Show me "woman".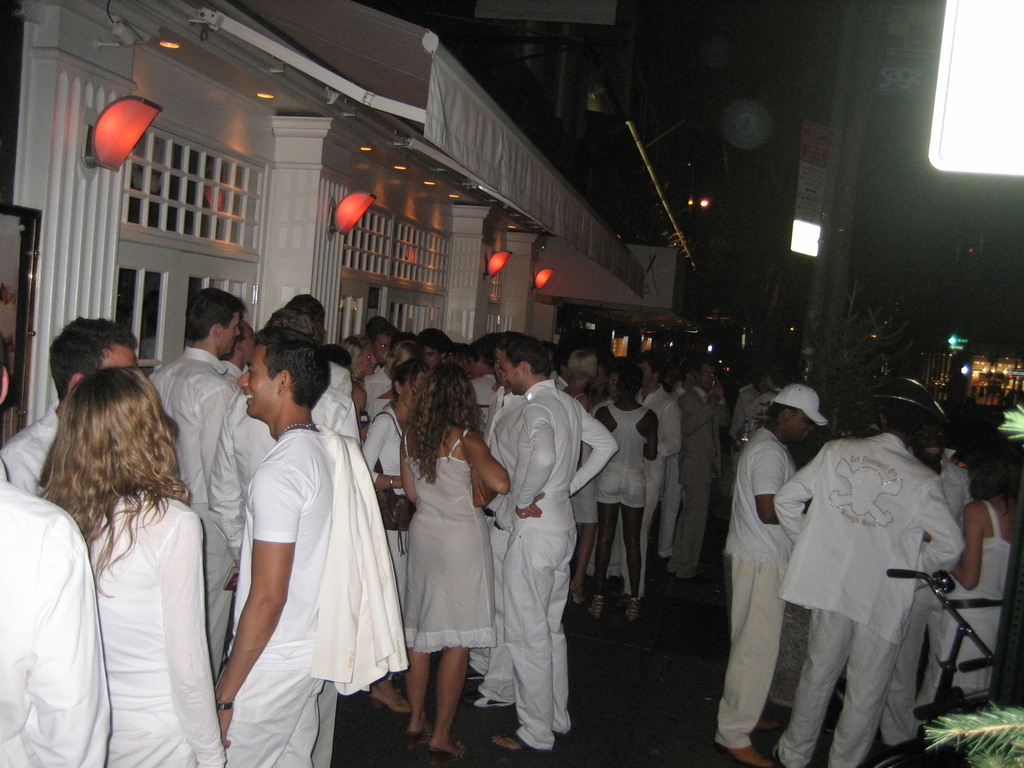
"woman" is here: box=[35, 364, 229, 767].
